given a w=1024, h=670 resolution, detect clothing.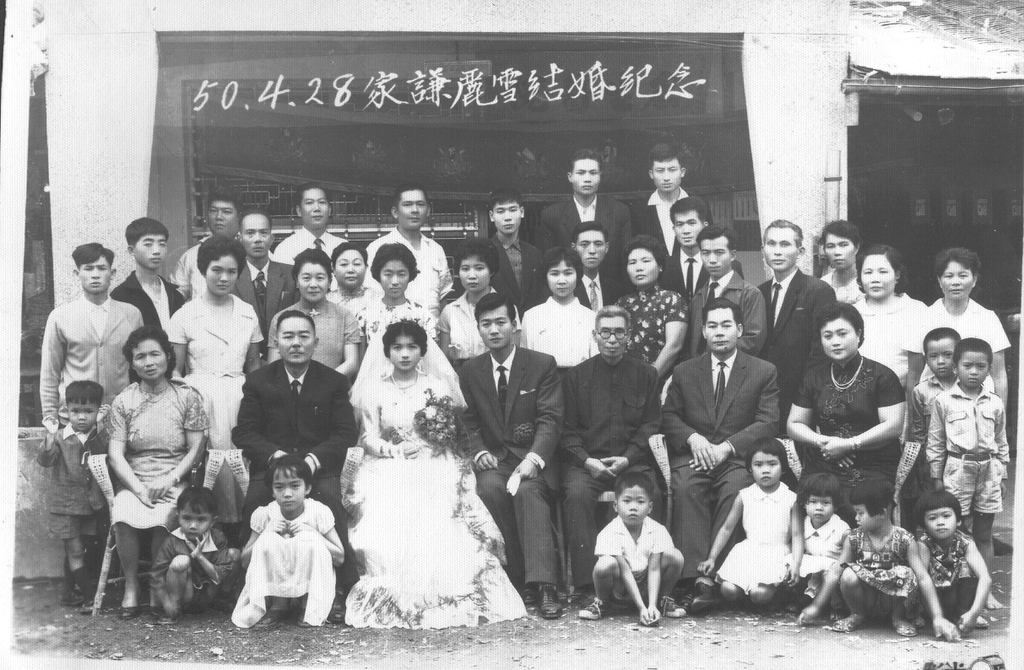
box(537, 191, 646, 276).
